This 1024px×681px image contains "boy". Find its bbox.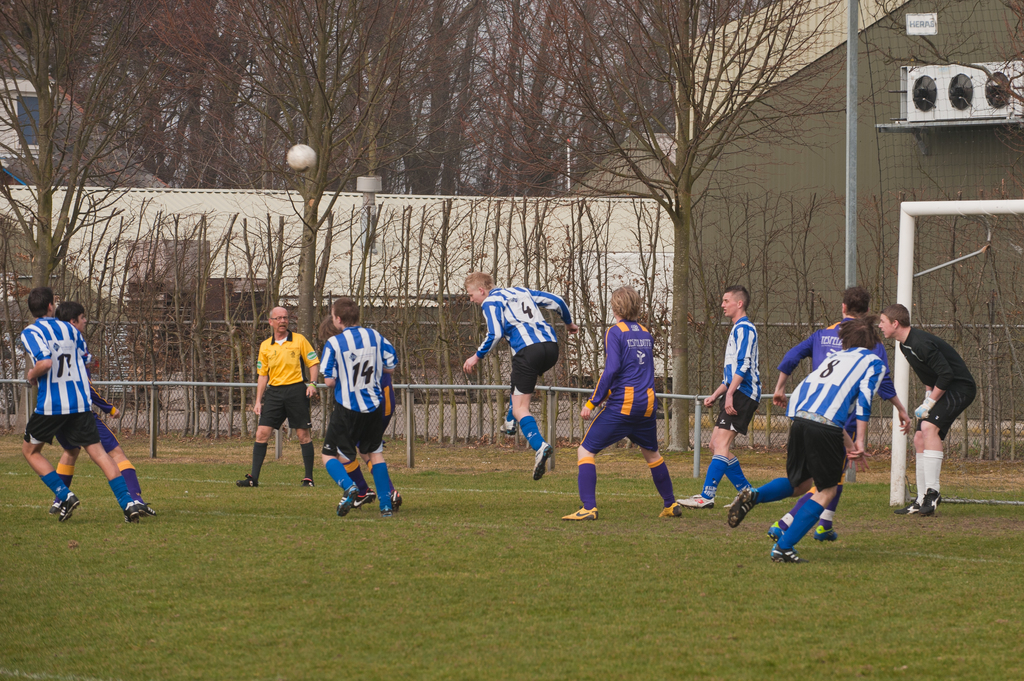
<bbox>871, 303, 975, 518</bbox>.
